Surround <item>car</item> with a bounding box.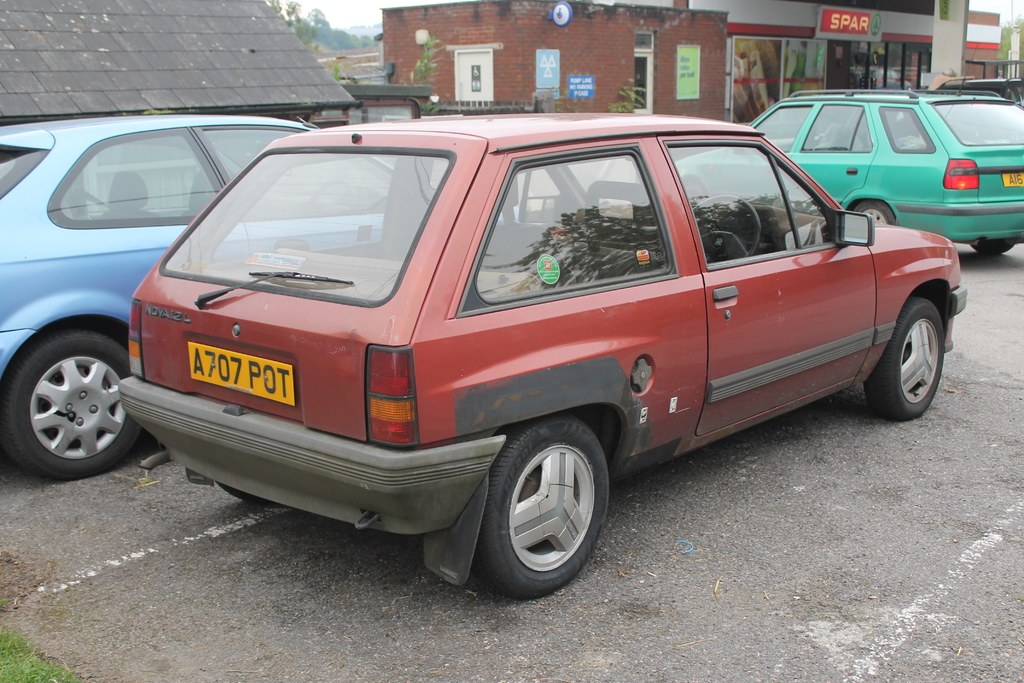
0,119,525,479.
